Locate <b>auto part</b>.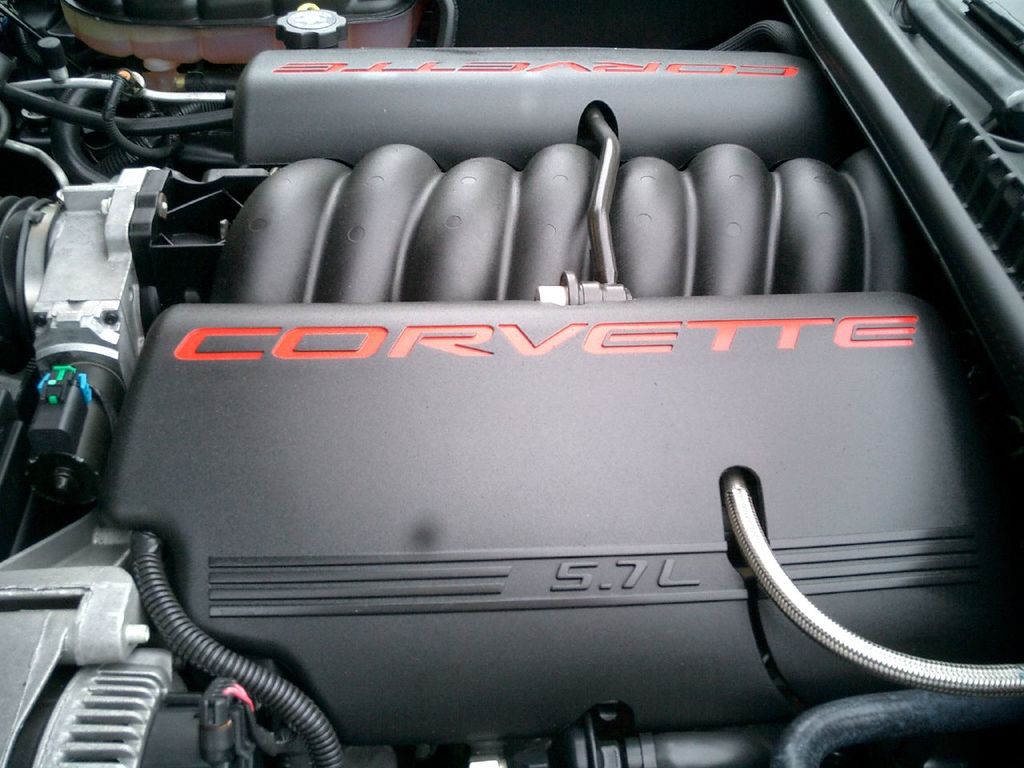
Bounding box: {"x1": 237, "y1": 39, "x2": 853, "y2": 141}.
